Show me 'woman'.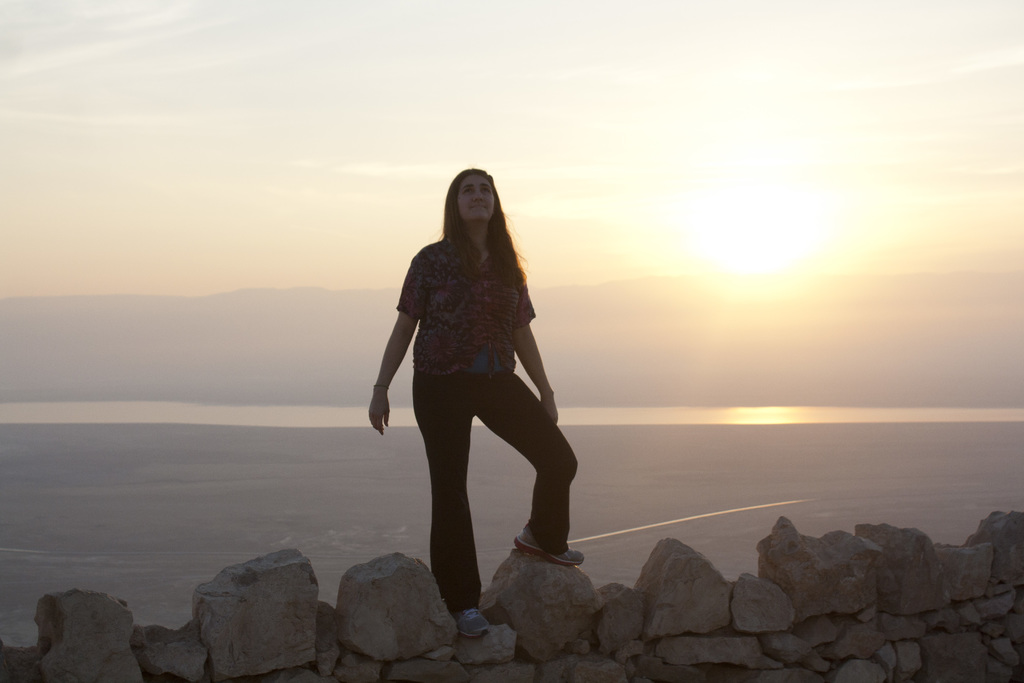
'woman' is here: [361,167,589,618].
